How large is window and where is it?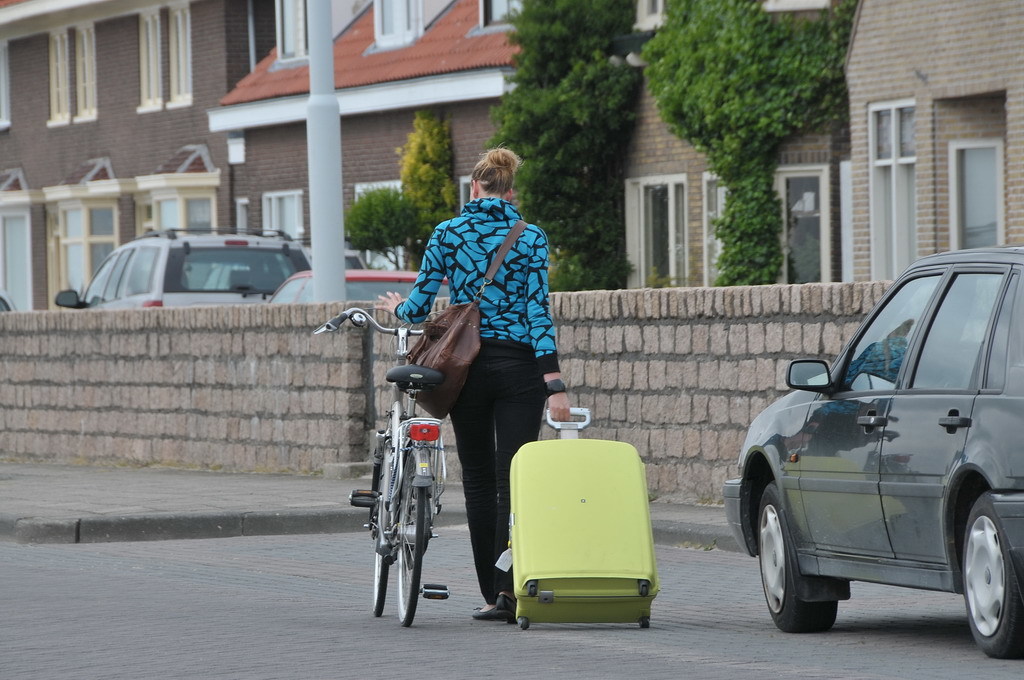
Bounding box: 56:196:124:309.
